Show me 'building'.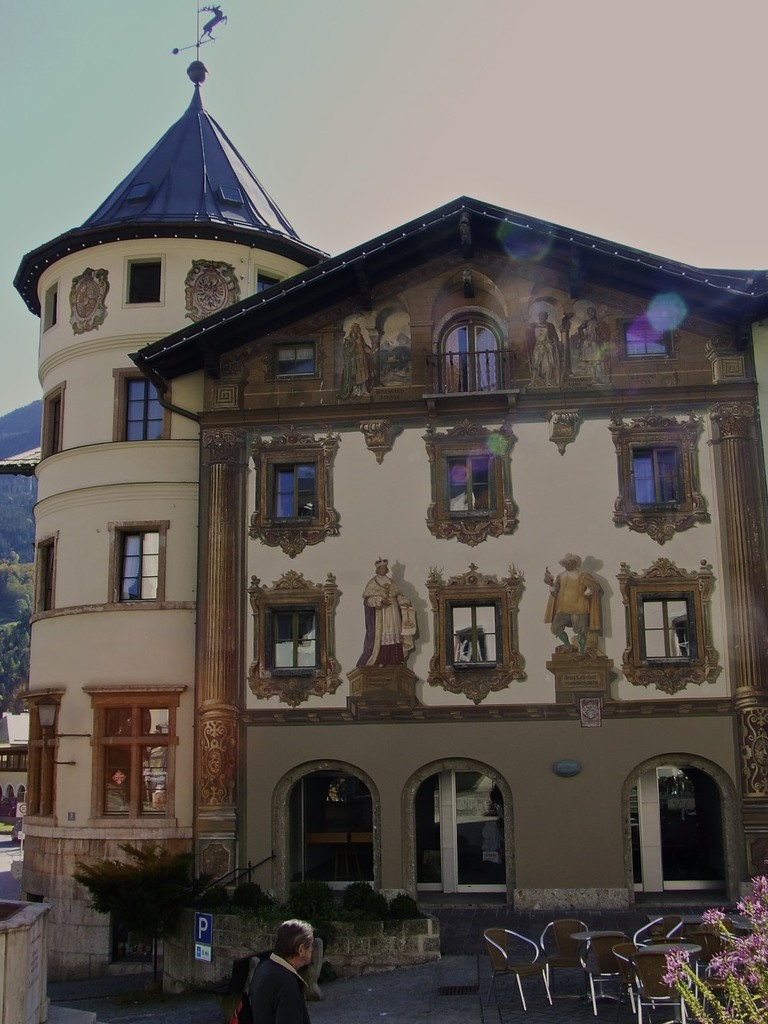
'building' is here: Rect(0, 60, 767, 1023).
